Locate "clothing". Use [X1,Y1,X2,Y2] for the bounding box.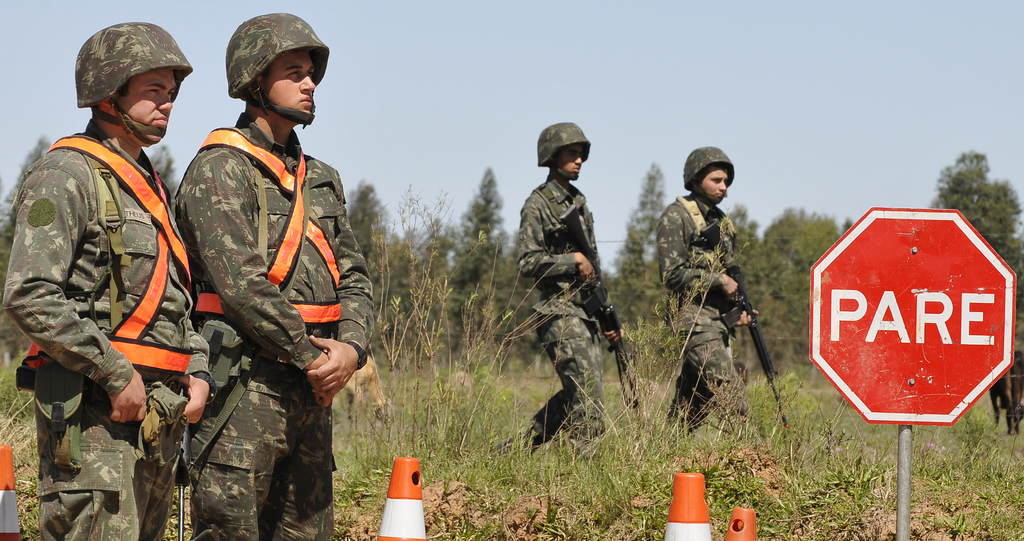
[1,121,208,384].
